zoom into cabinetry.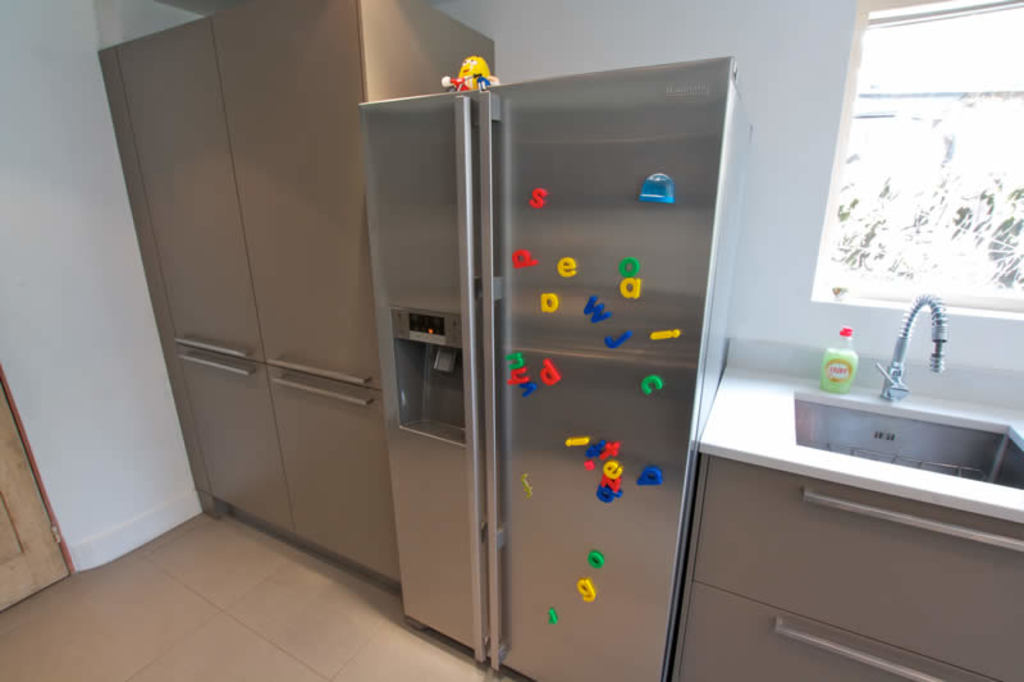
Zoom target: locate(671, 292, 1019, 681).
